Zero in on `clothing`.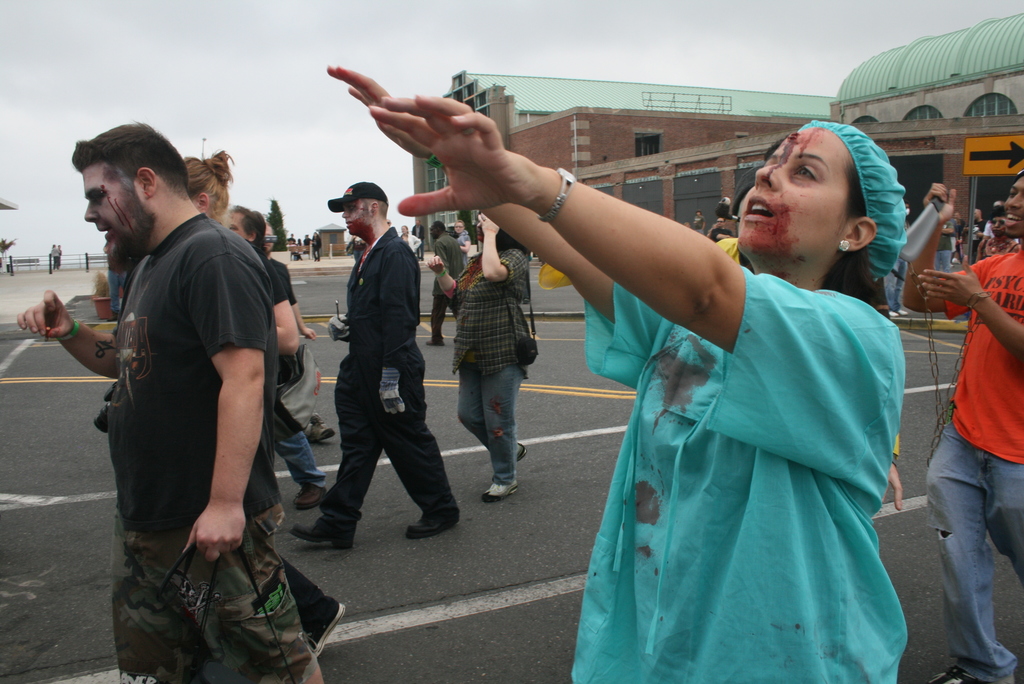
Zeroed in: x1=107 y1=245 x2=126 y2=311.
